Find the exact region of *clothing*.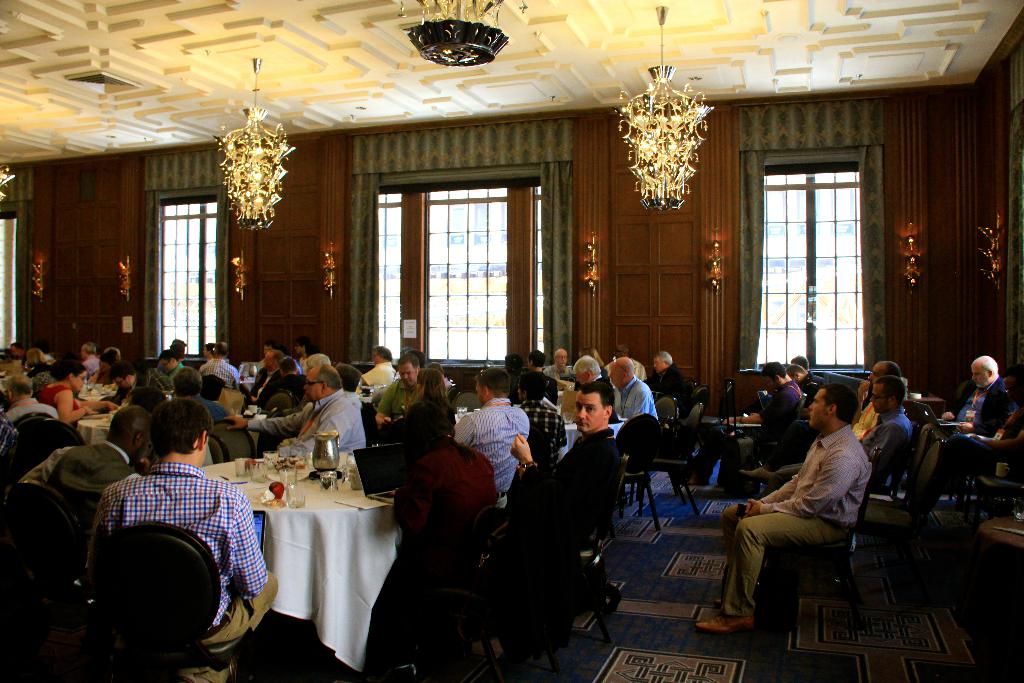
Exact region: 199 356 241 388.
